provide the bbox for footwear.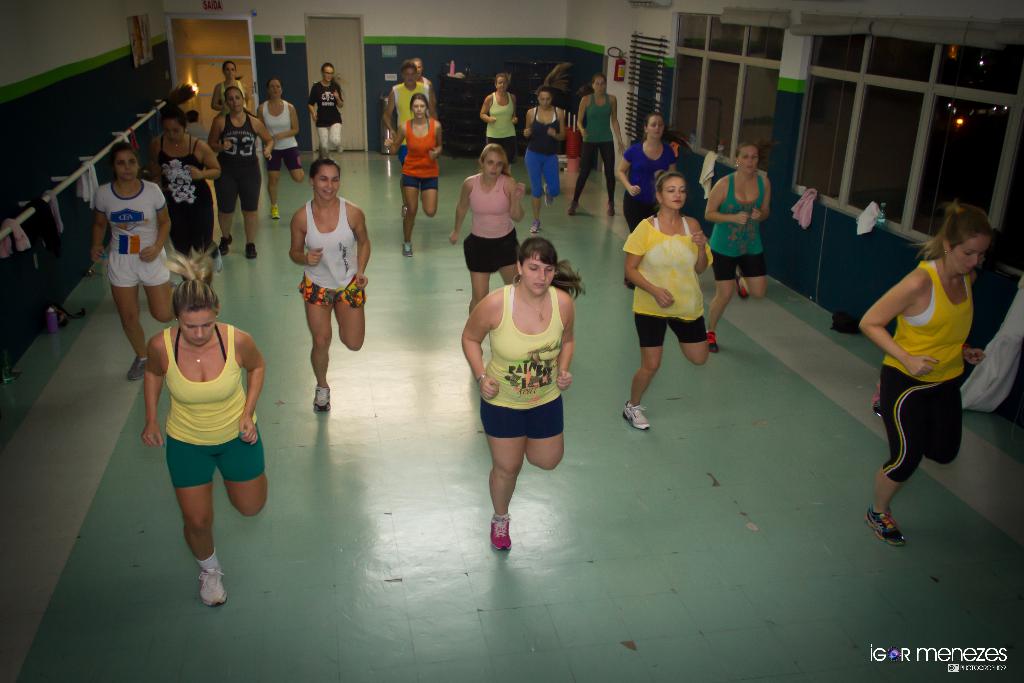
[219, 234, 234, 261].
